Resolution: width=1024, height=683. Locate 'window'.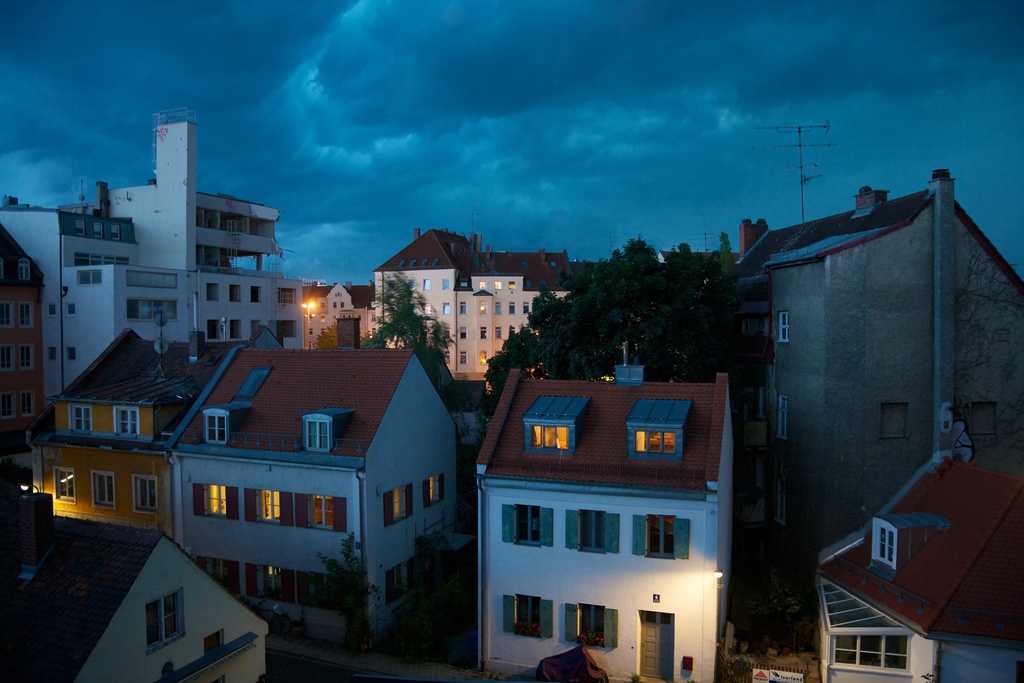
(x1=209, y1=319, x2=226, y2=343).
